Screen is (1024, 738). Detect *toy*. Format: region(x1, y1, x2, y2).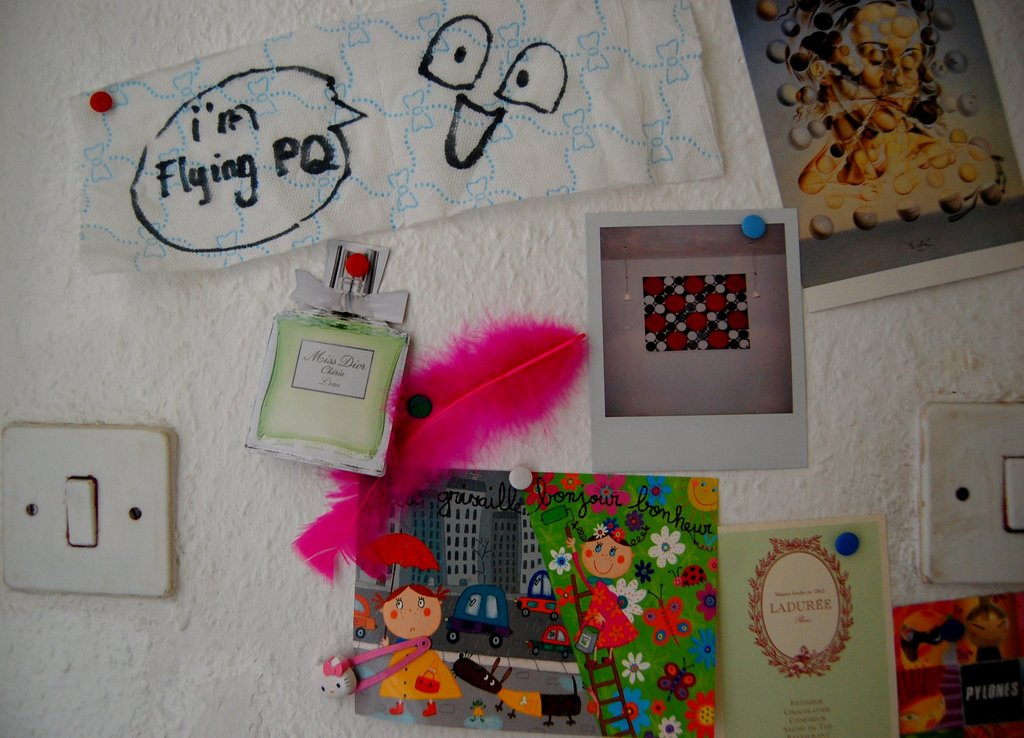
region(961, 602, 1005, 645).
